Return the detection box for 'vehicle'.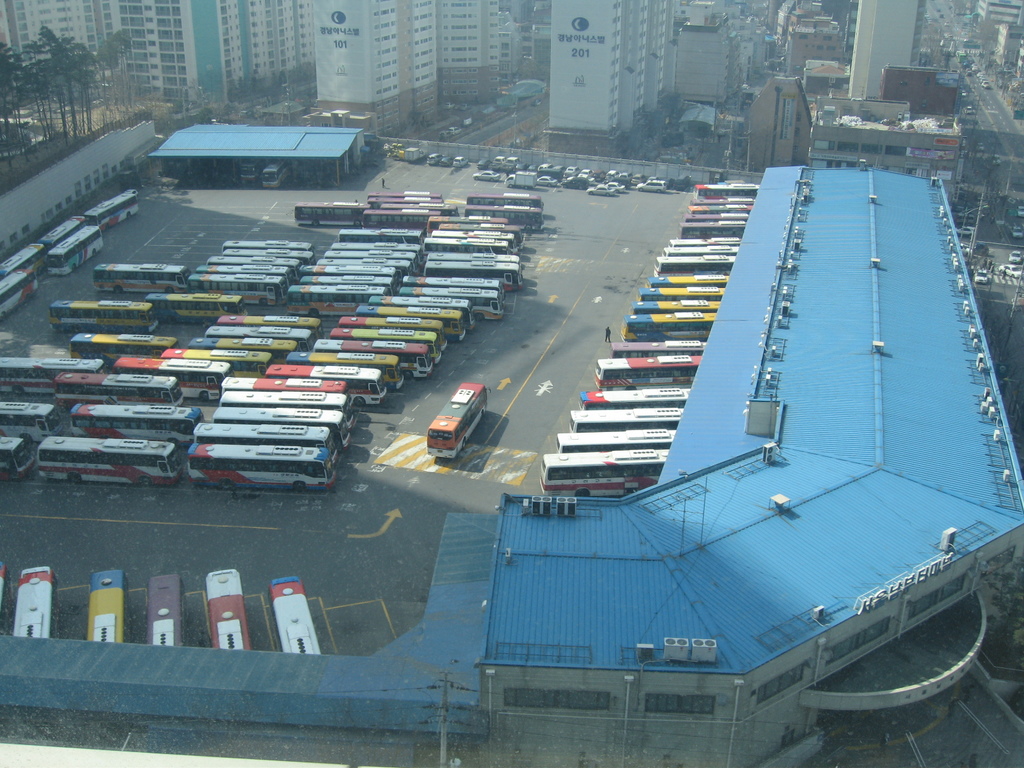
1004 265 1017 278.
